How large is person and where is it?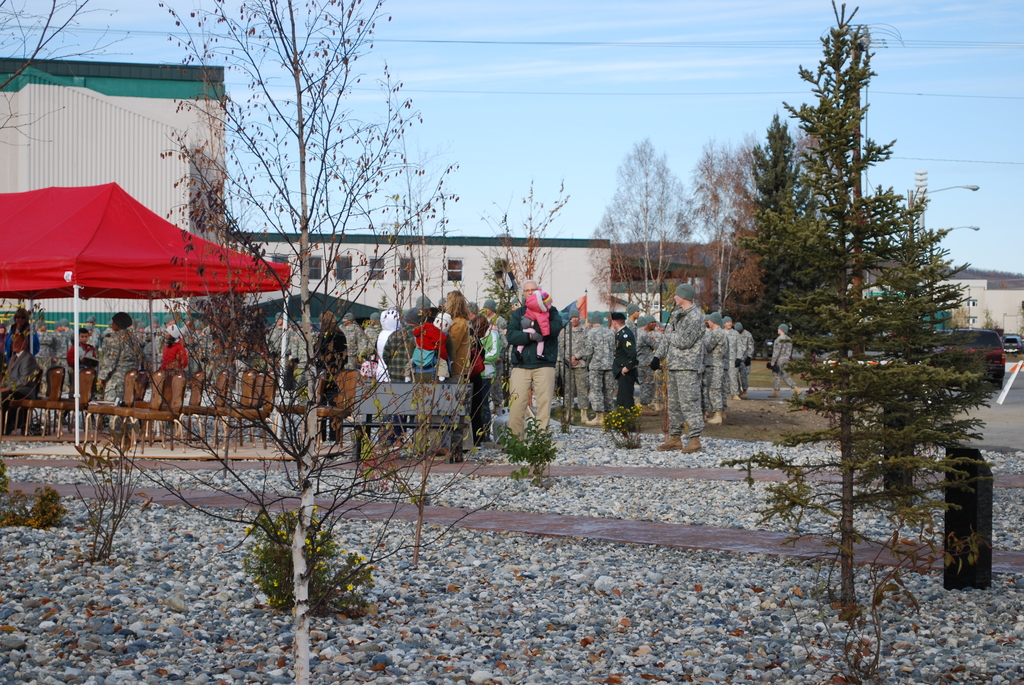
Bounding box: select_region(558, 304, 588, 427).
